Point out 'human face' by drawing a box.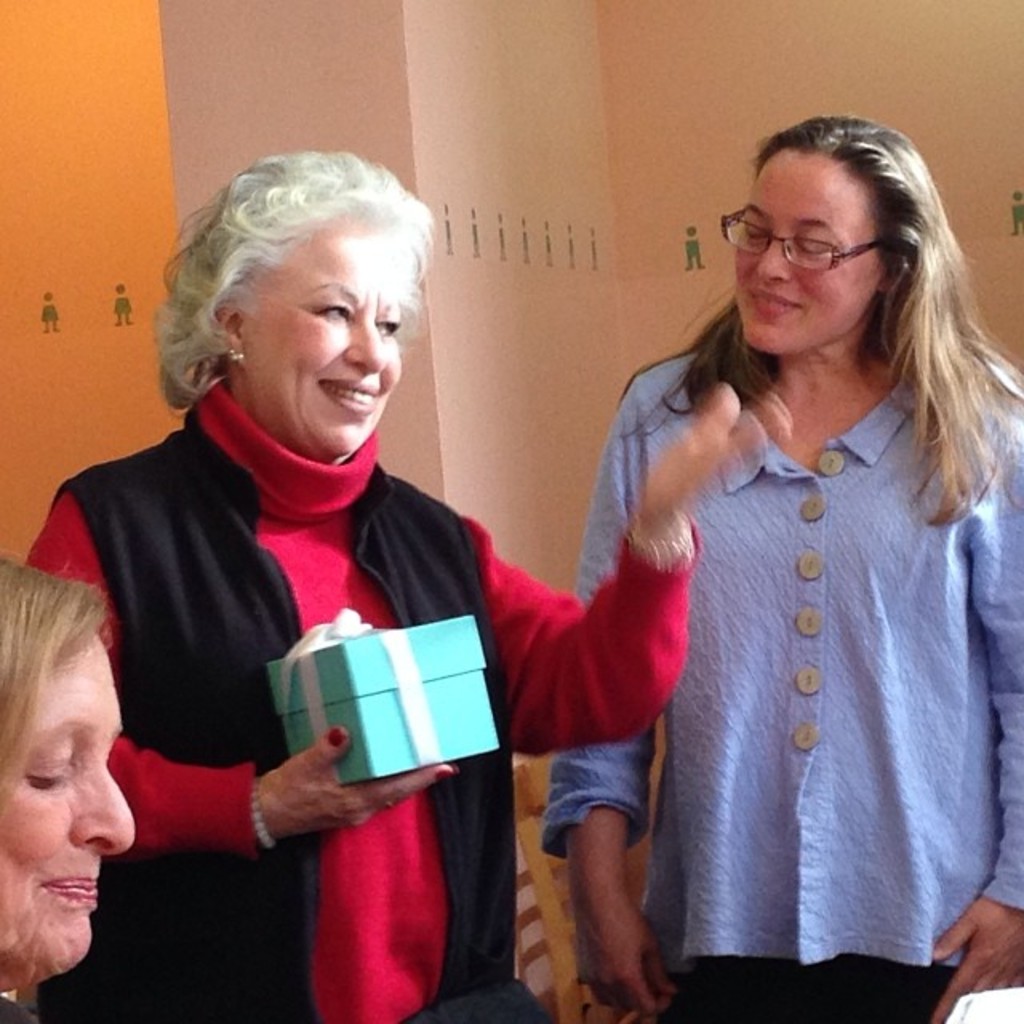
{"x1": 242, "y1": 235, "x2": 405, "y2": 459}.
